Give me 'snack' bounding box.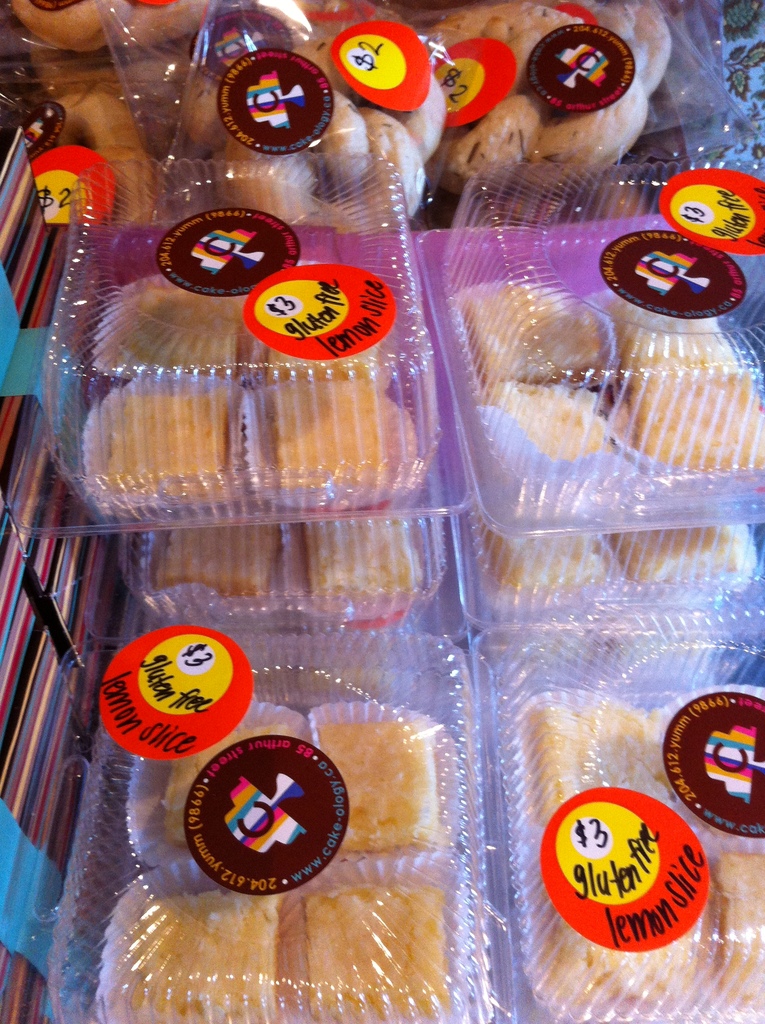
bbox=[531, 708, 684, 822].
